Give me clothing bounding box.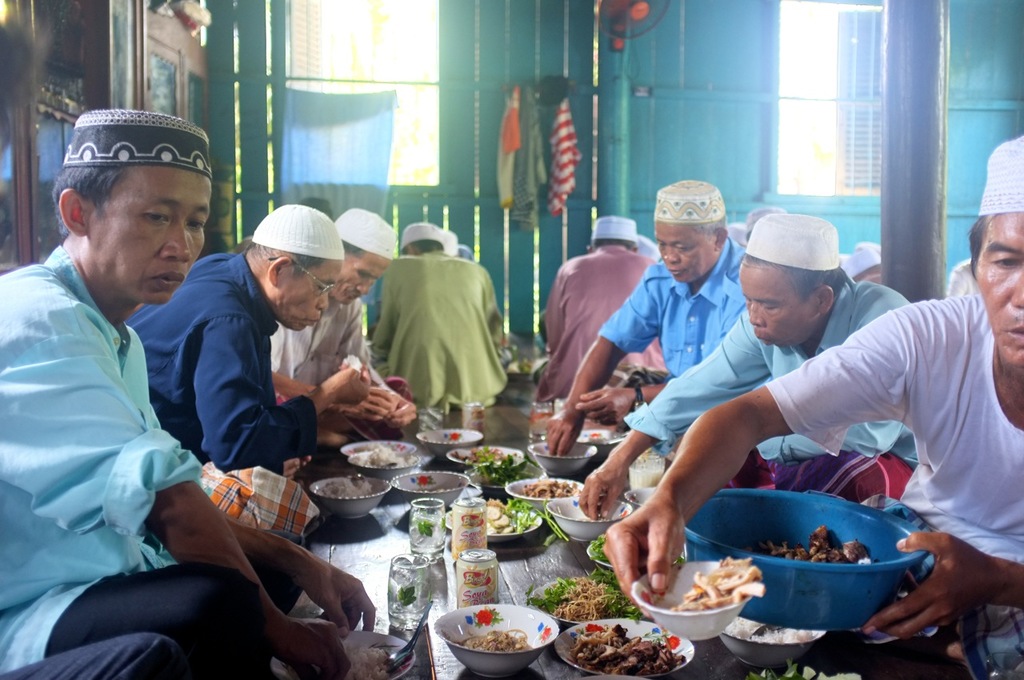
0:248:308:679.
